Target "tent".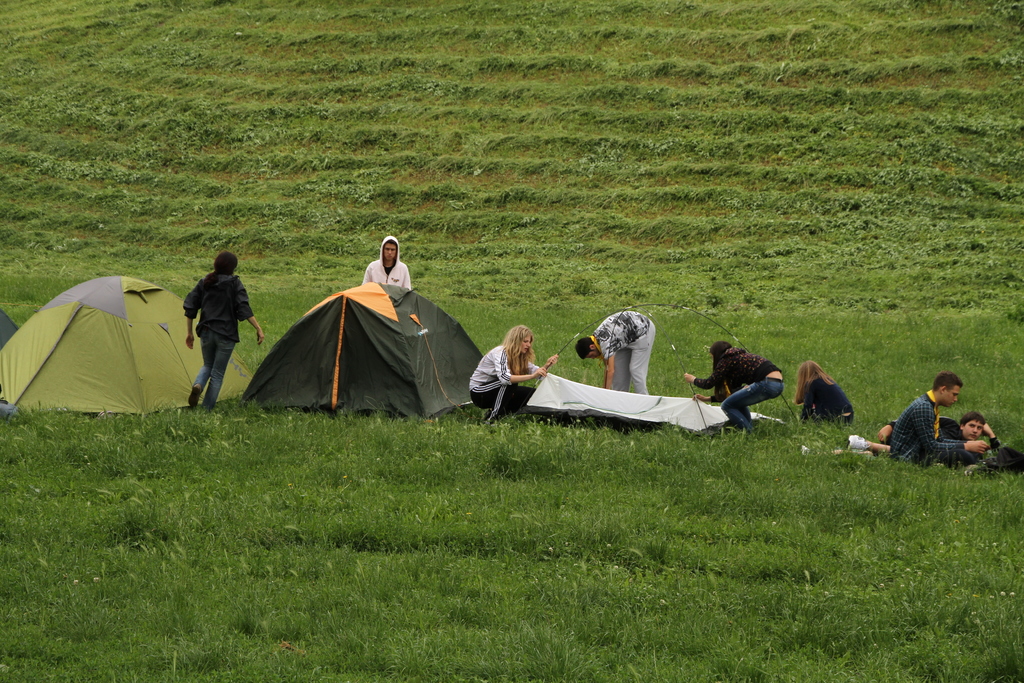
Target region: BBox(226, 282, 500, 407).
